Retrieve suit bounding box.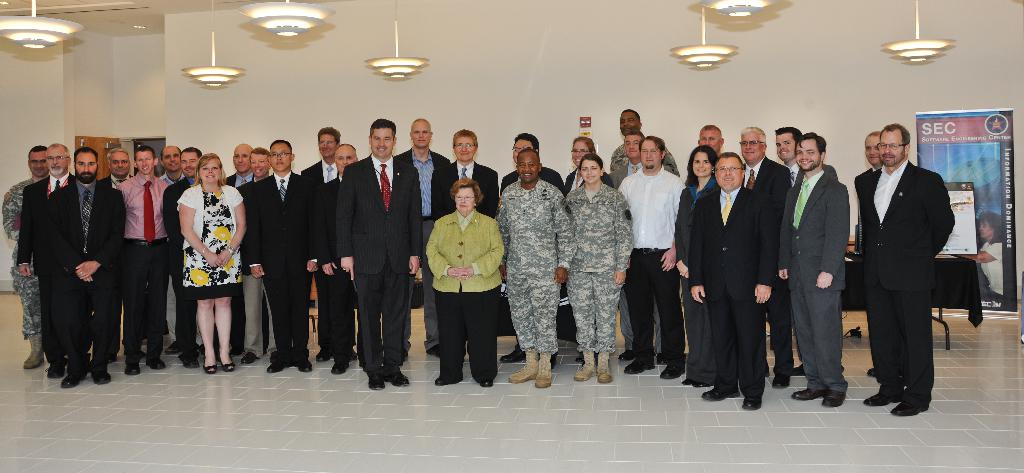
Bounding box: 318, 176, 362, 360.
